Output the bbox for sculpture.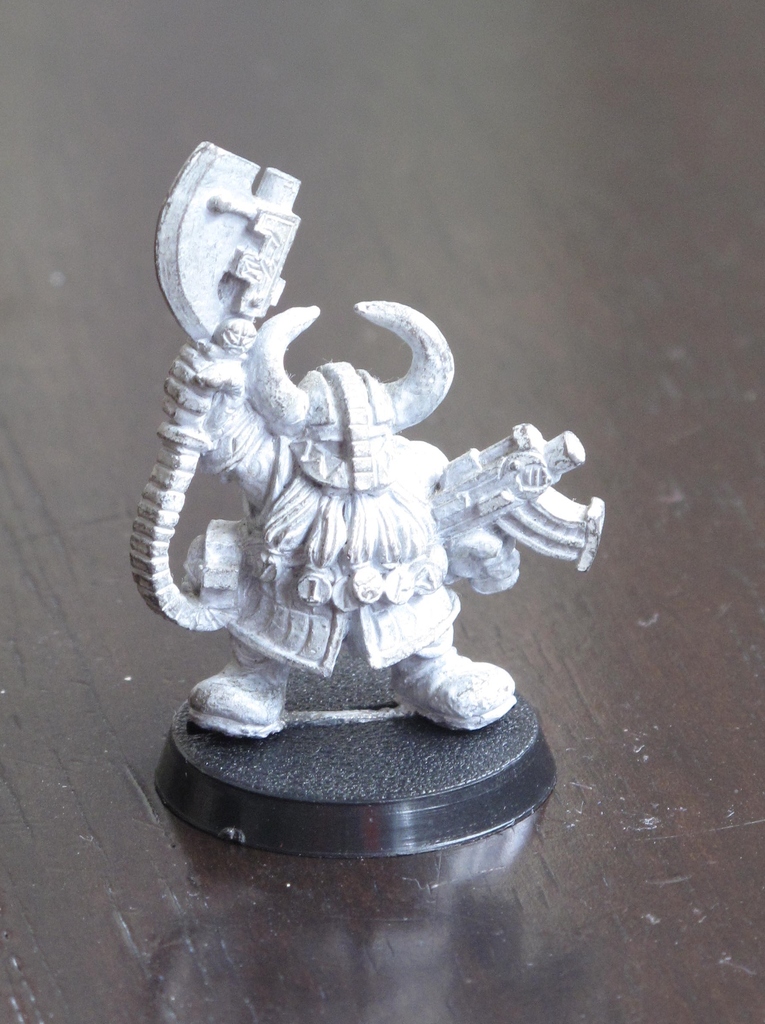
106,233,578,785.
